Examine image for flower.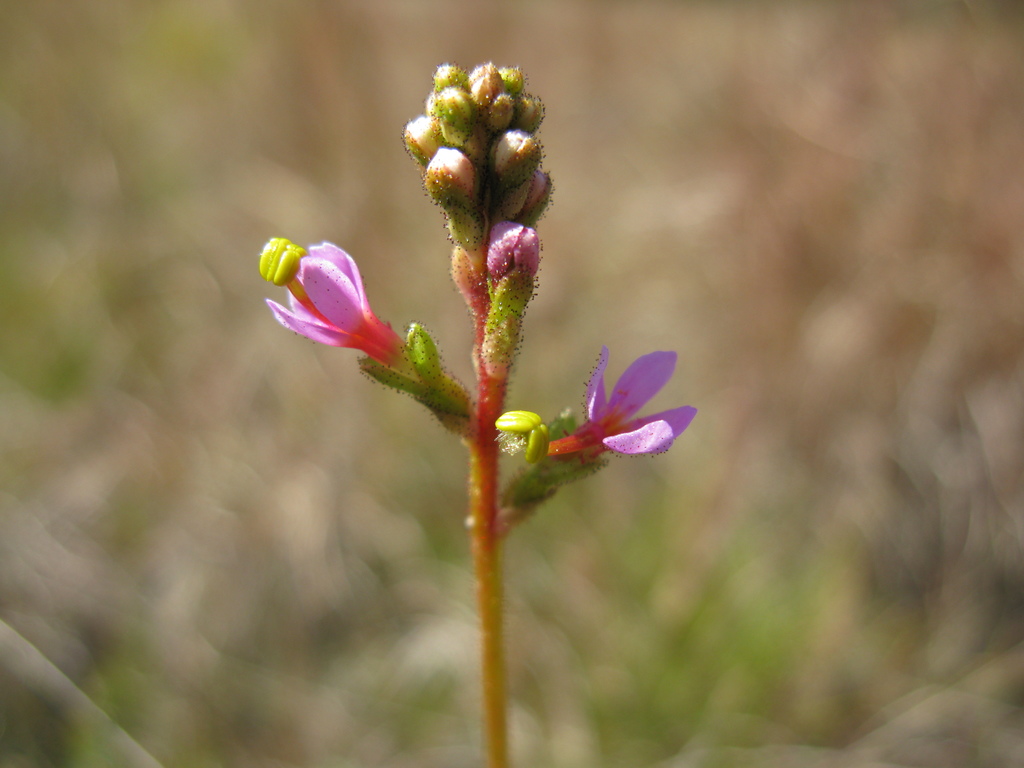
Examination result: Rect(254, 226, 404, 375).
